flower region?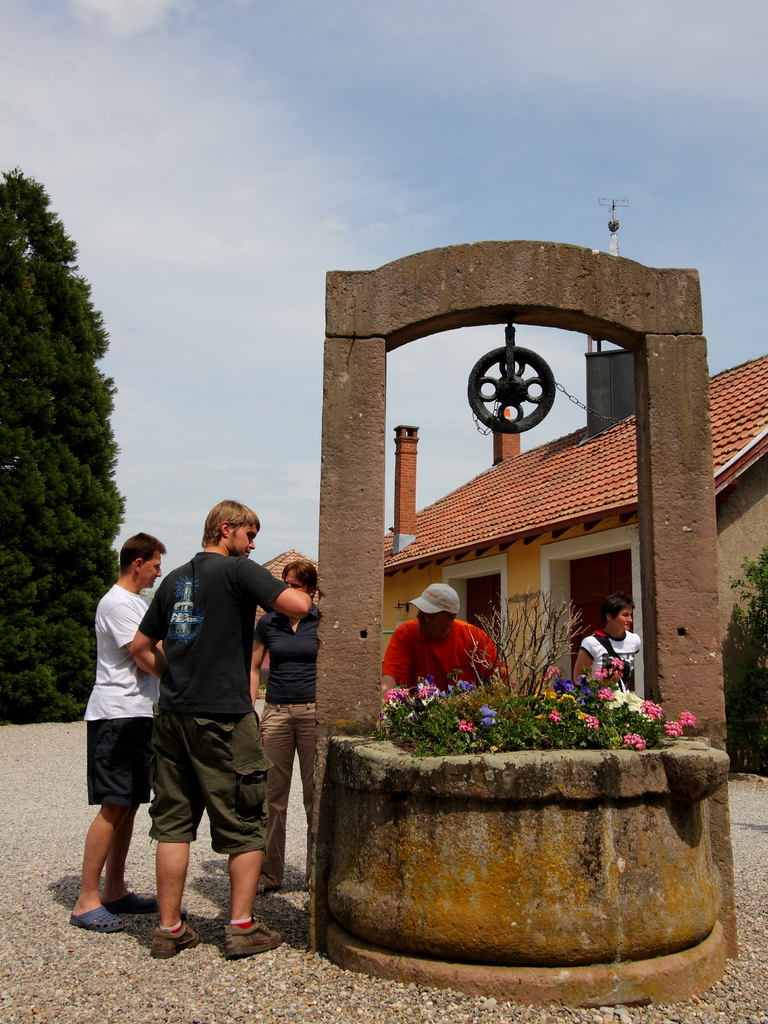
<bbox>612, 653, 625, 672</bbox>
